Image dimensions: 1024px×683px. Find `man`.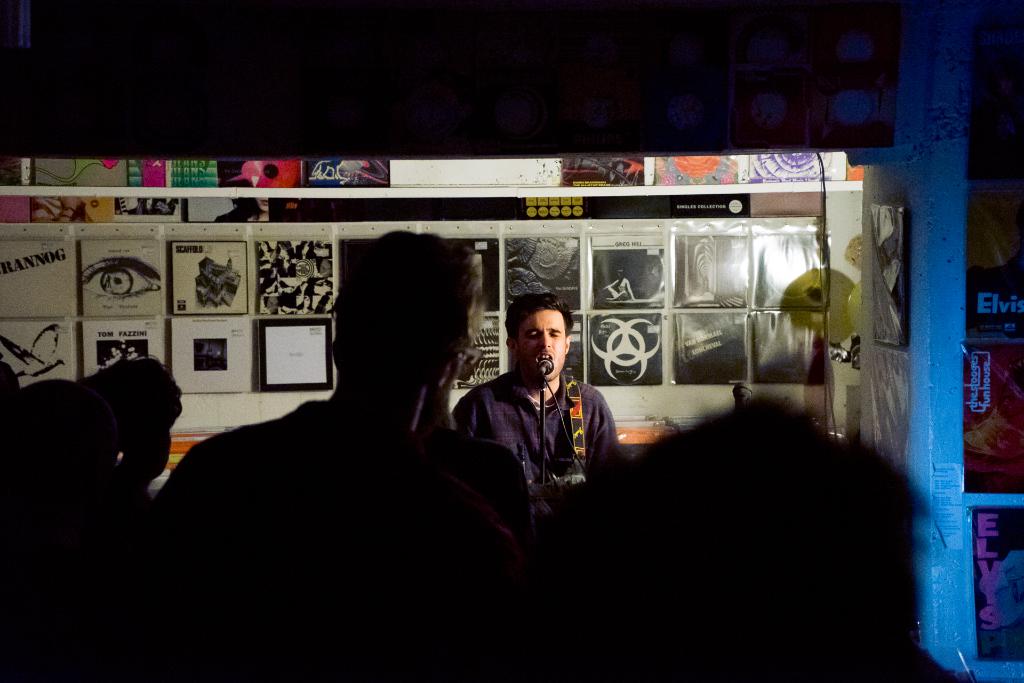
Rect(456, 293, 623, 523).
